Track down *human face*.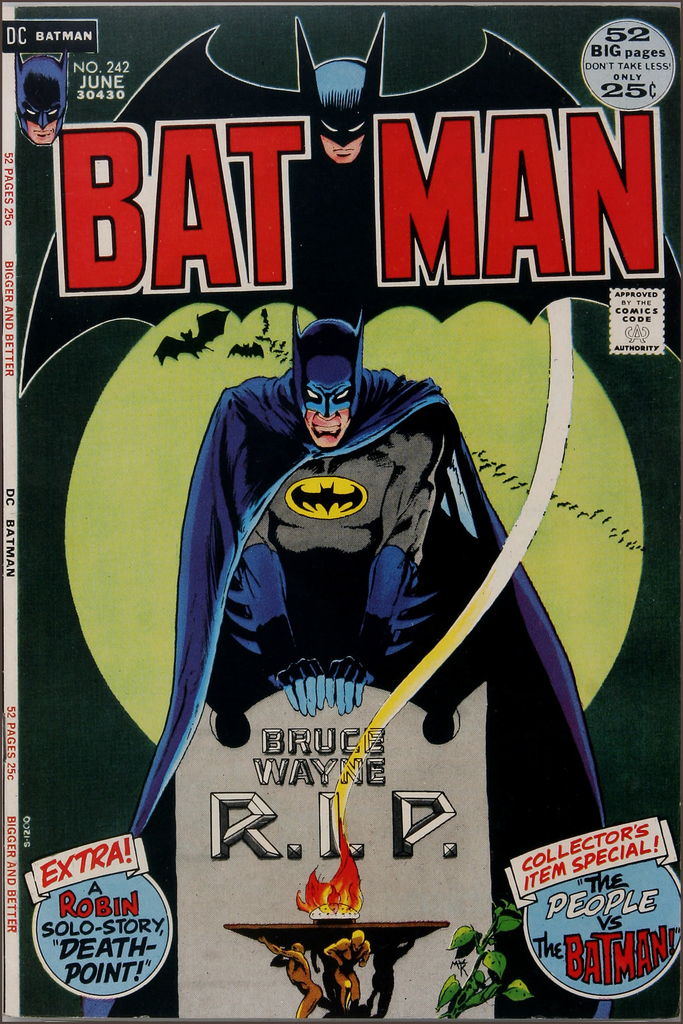
Tracked to pyautogui.locateOnScreen(325, 129, 367, 164).
